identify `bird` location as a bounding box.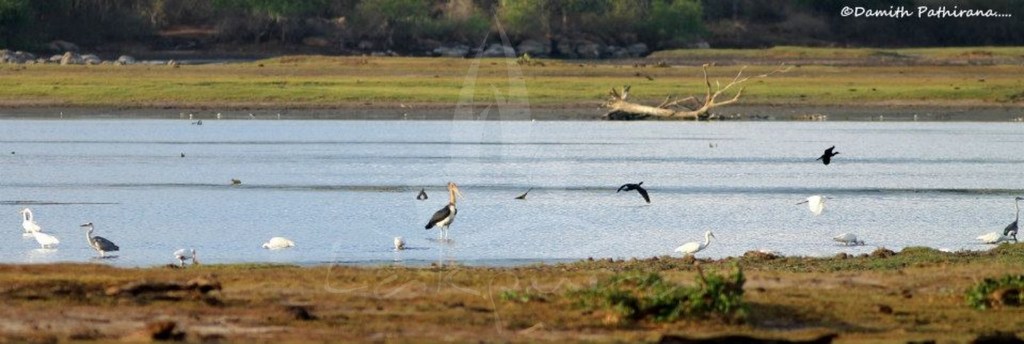
select_region(26, 207, 45, 238).
